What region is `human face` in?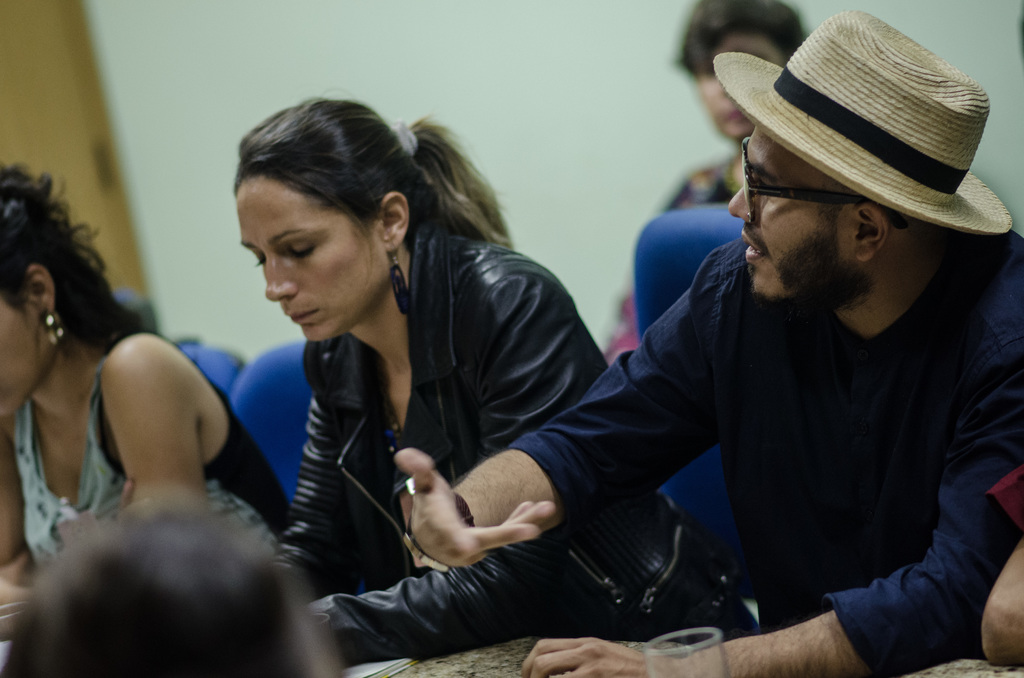
pyautogui.locateOnScreen(717, 50, 959, 322).
